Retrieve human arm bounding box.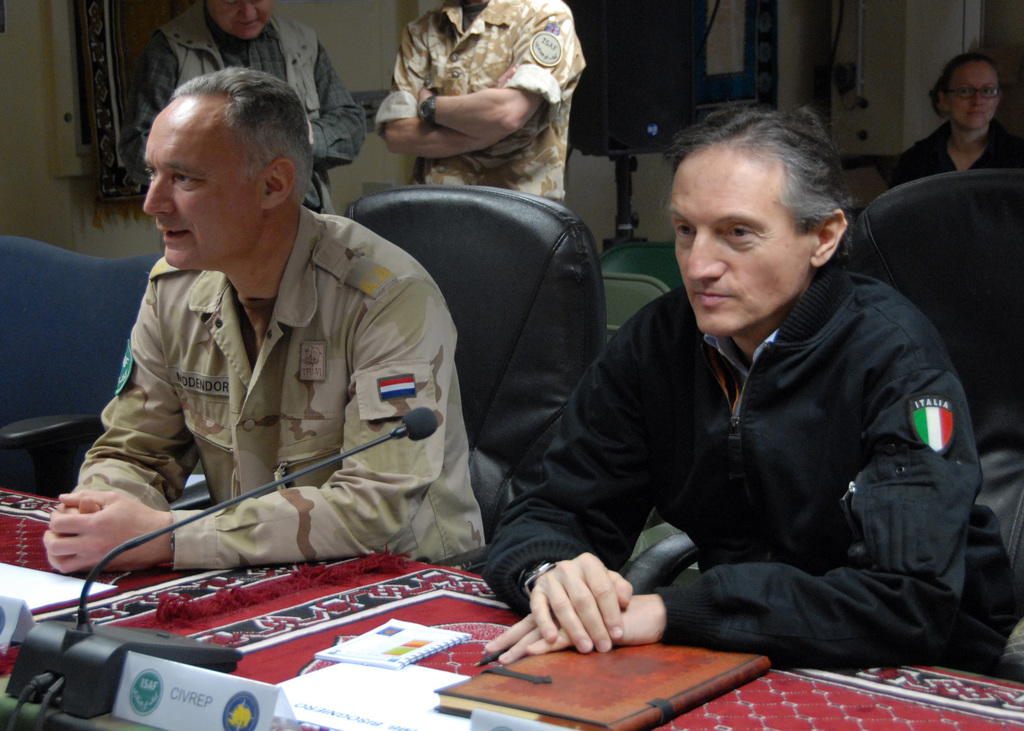
Bounding box: 379:0:527:166.
